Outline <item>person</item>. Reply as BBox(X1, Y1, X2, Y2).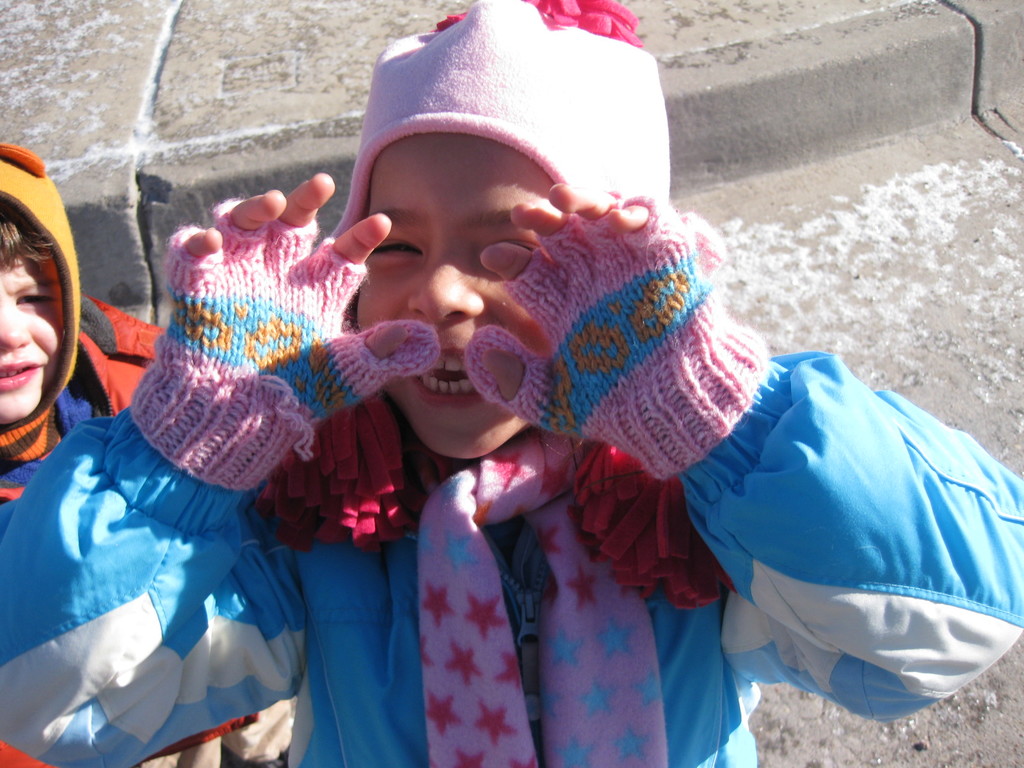
BBox(0, 142, 289, 767).
